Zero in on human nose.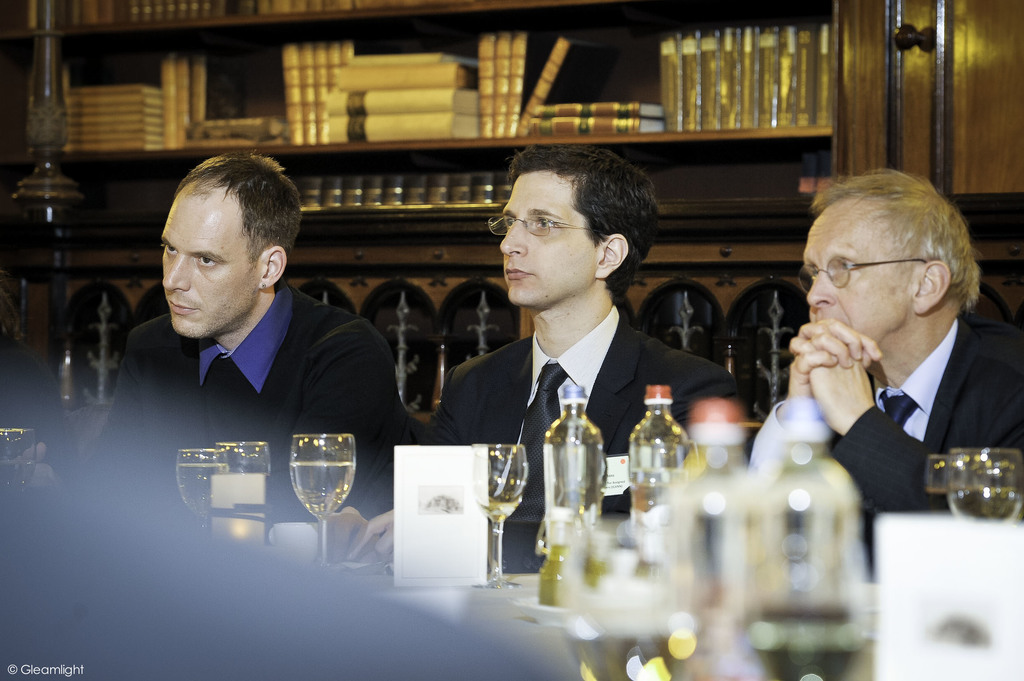
Zeroed in: Rect(499, 221, 529, 257).
